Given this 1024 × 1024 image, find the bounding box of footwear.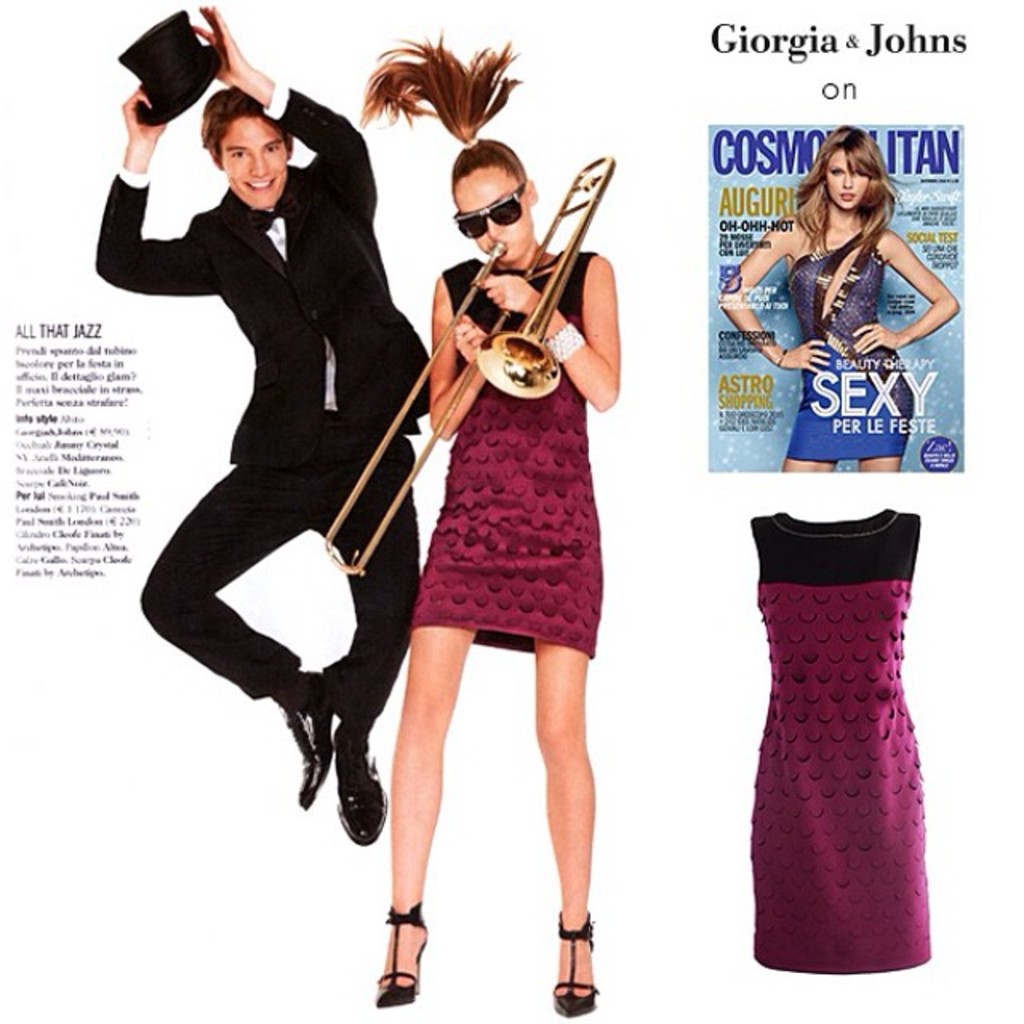
crop(283, 670, 336, 805).
